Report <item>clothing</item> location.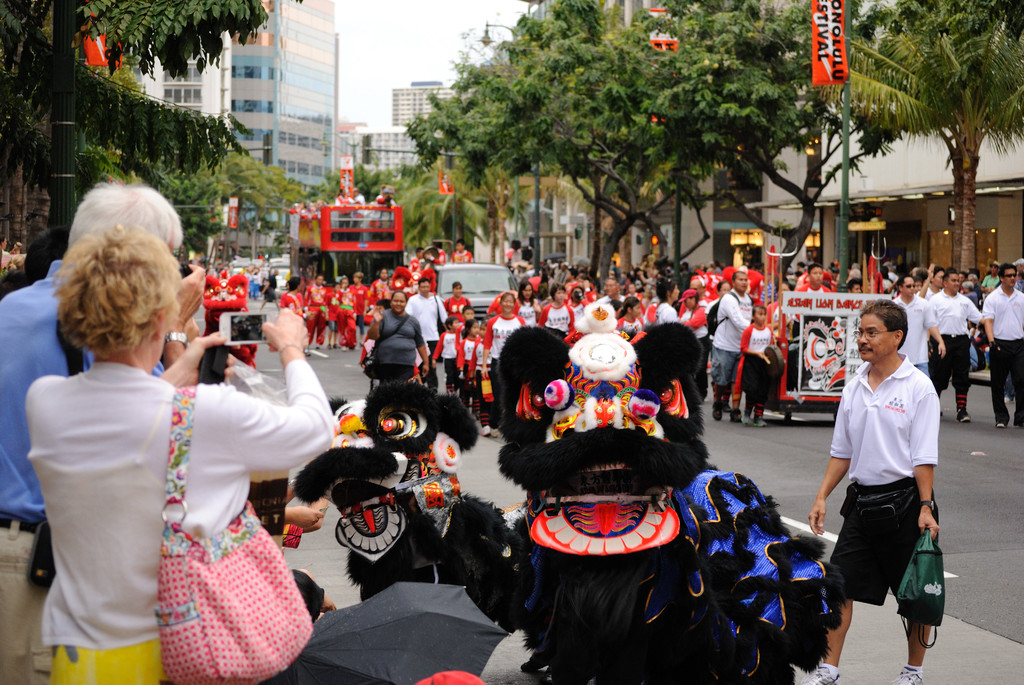
Report: 403,295,446,381.
